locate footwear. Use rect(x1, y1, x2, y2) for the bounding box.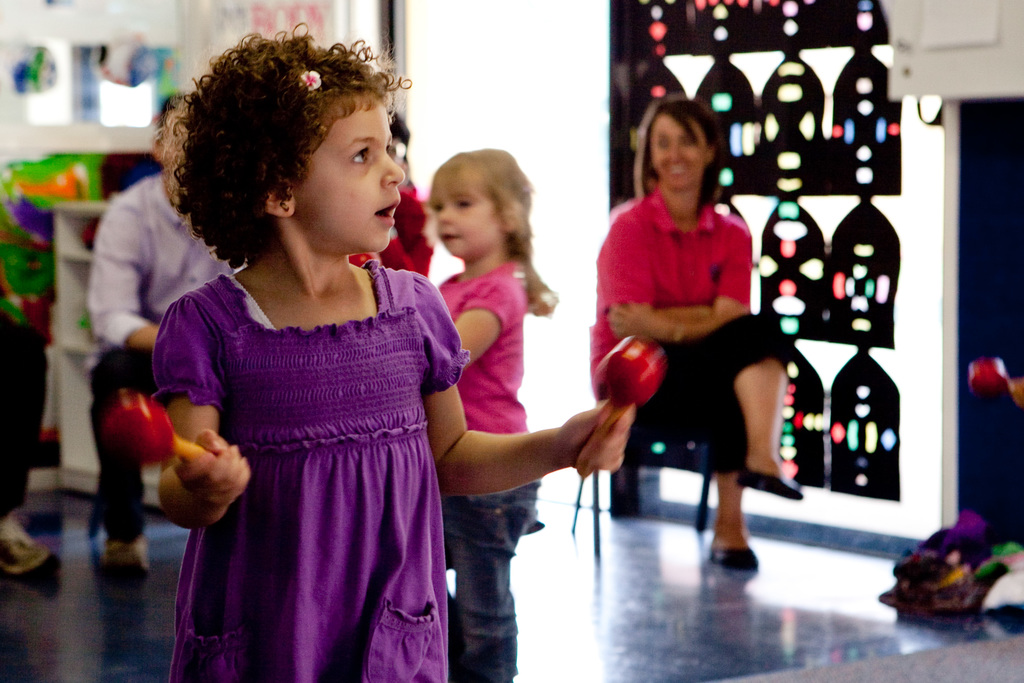
rect(735, 478, 808, 504).
